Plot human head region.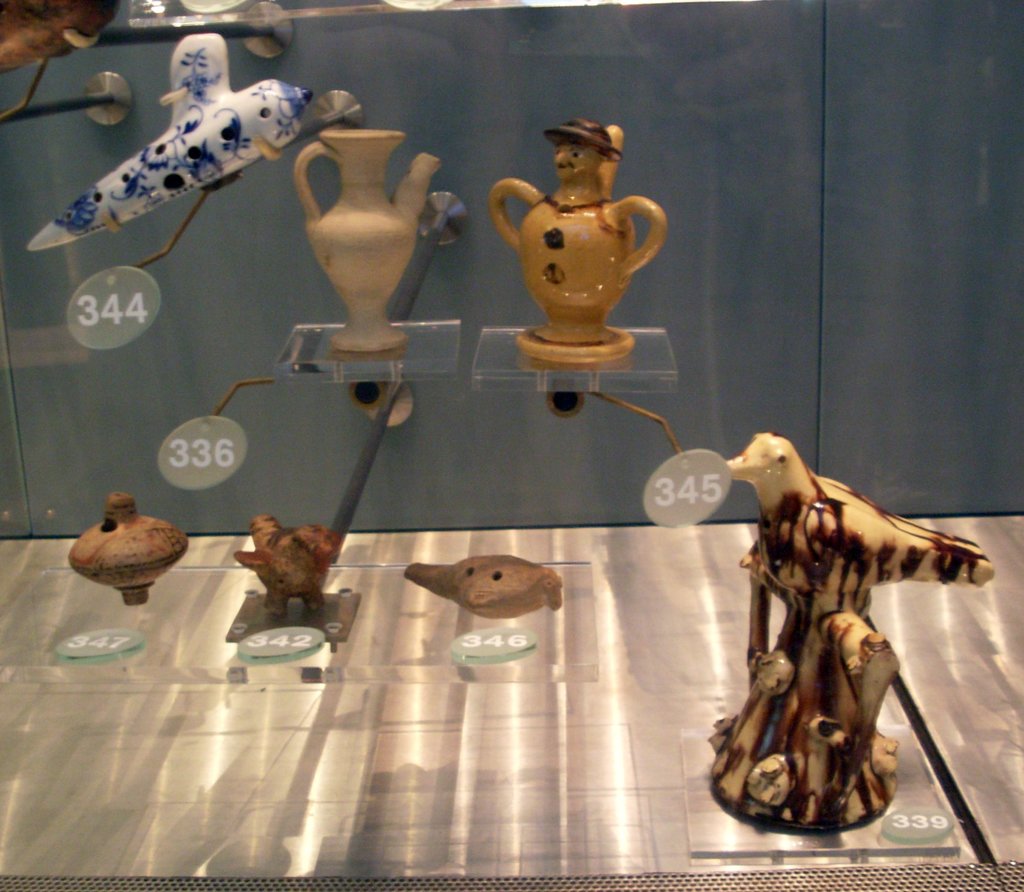
Plotted at (x1=522, y1=105, x2=627, y2=187).
